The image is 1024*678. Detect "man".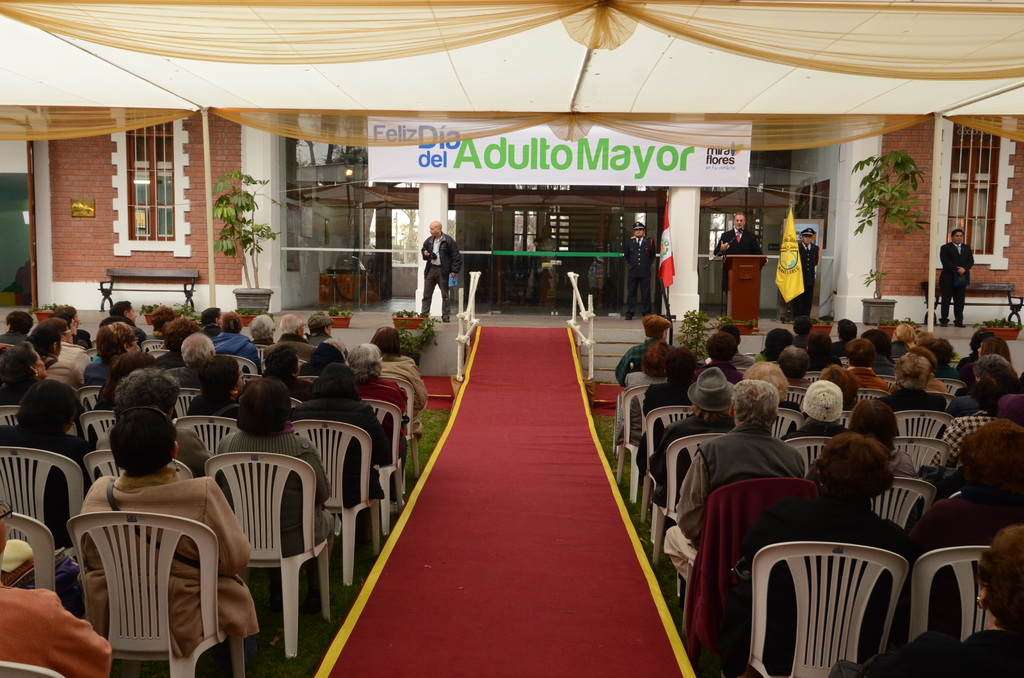
Detection: locate(659, 376, 807, 581).
